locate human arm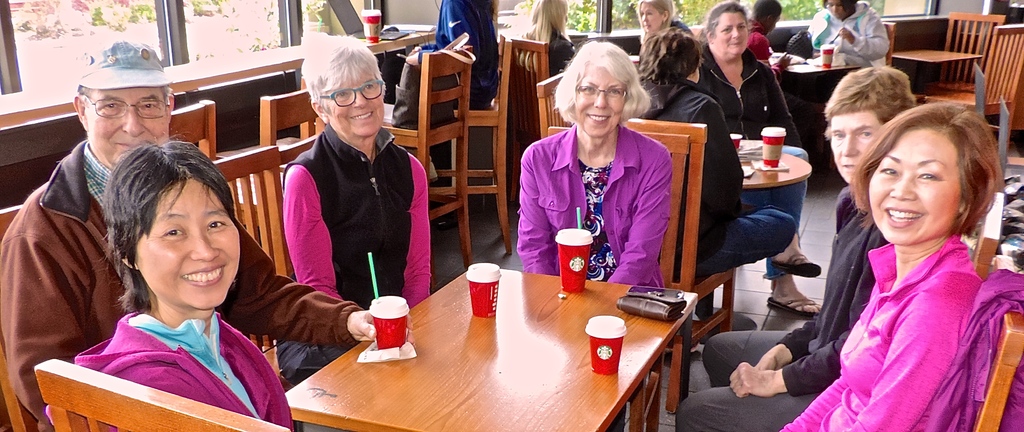
780,371,852,431
